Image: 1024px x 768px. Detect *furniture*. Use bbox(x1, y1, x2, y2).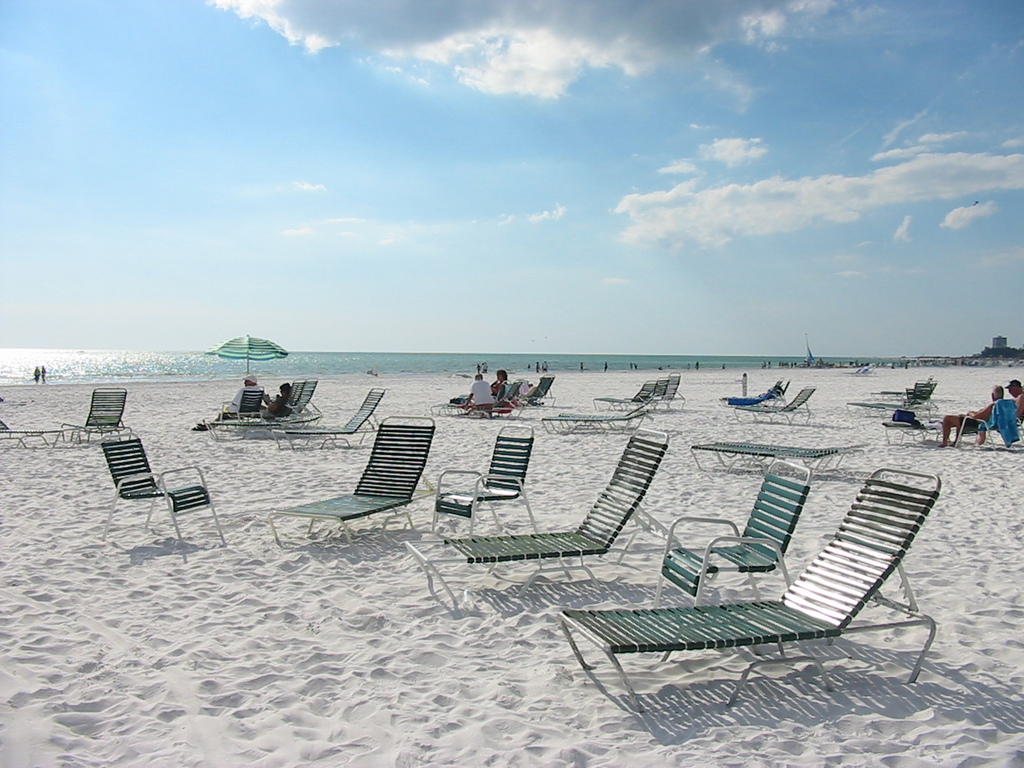
bbox(846, 402, 920, 420).
